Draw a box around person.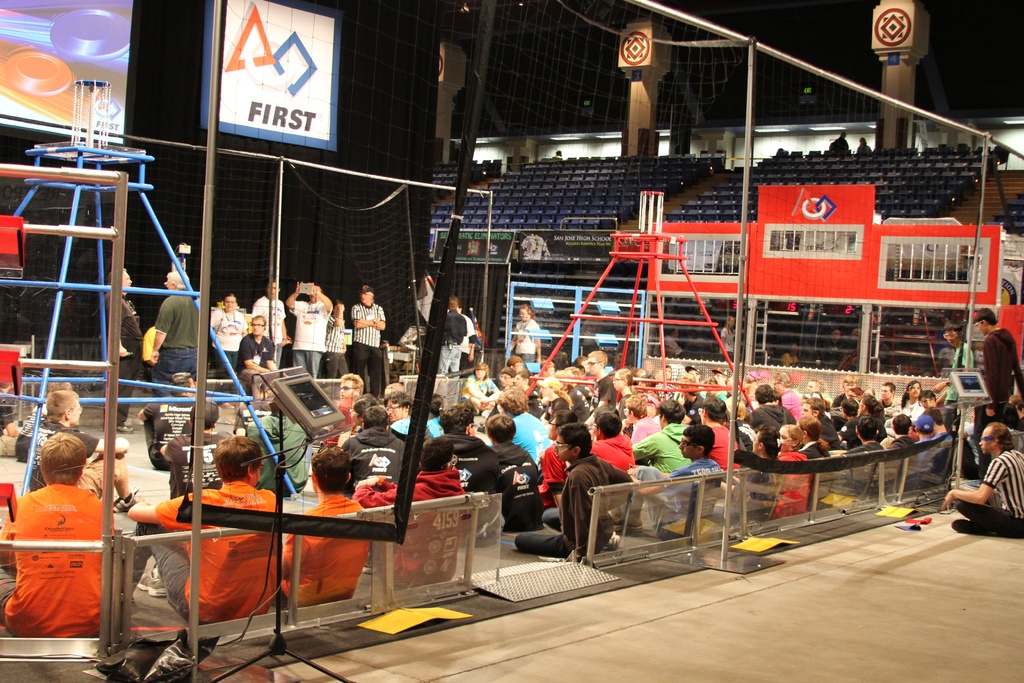
122/428/276/630.
